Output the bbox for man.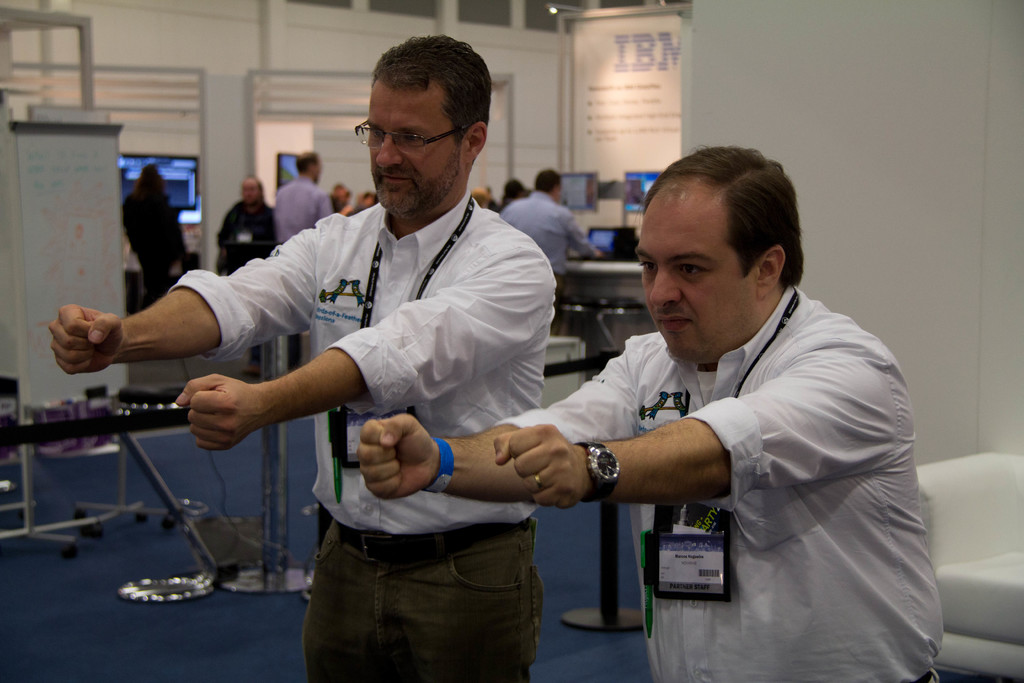
(49, 33, 556, 682).
